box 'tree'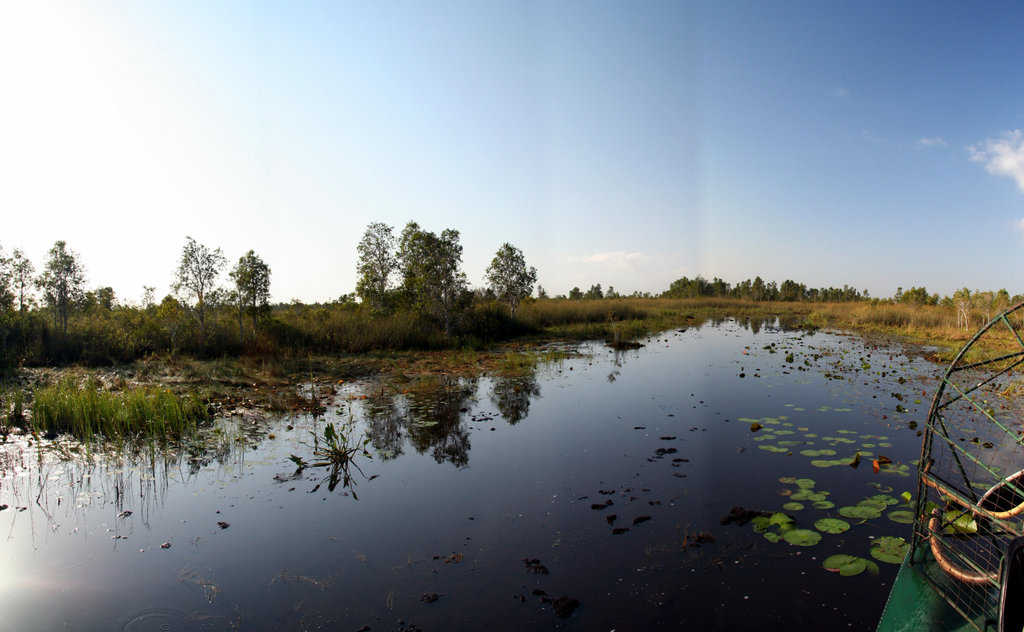
x1=474, y1=231, x2=538, y2=315
